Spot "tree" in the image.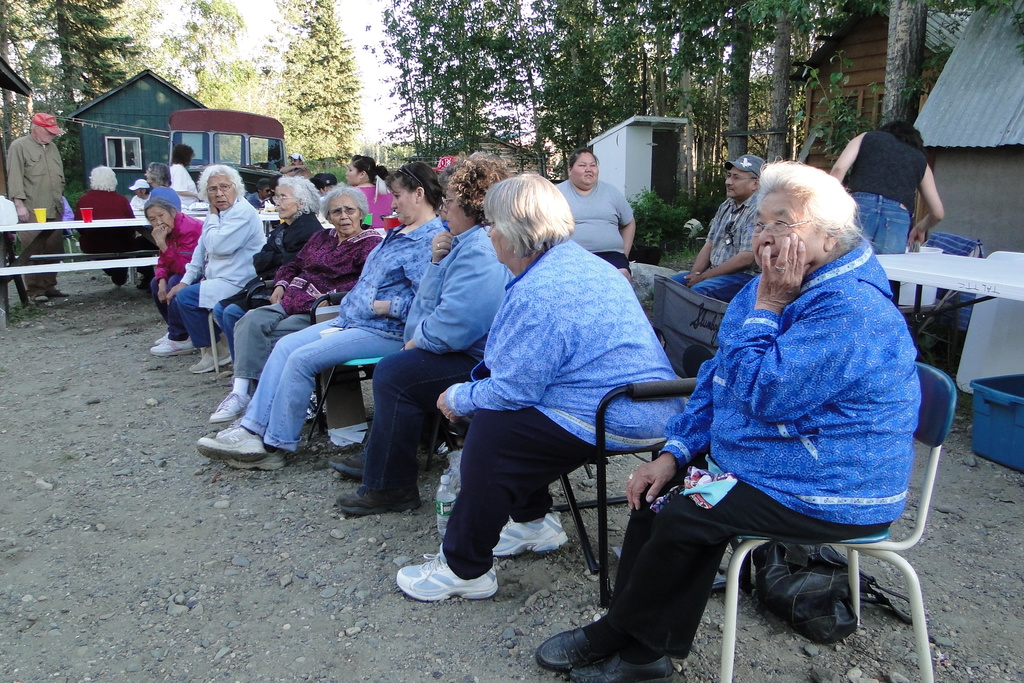
"tree" found at box(0, 0, 145, 150).
